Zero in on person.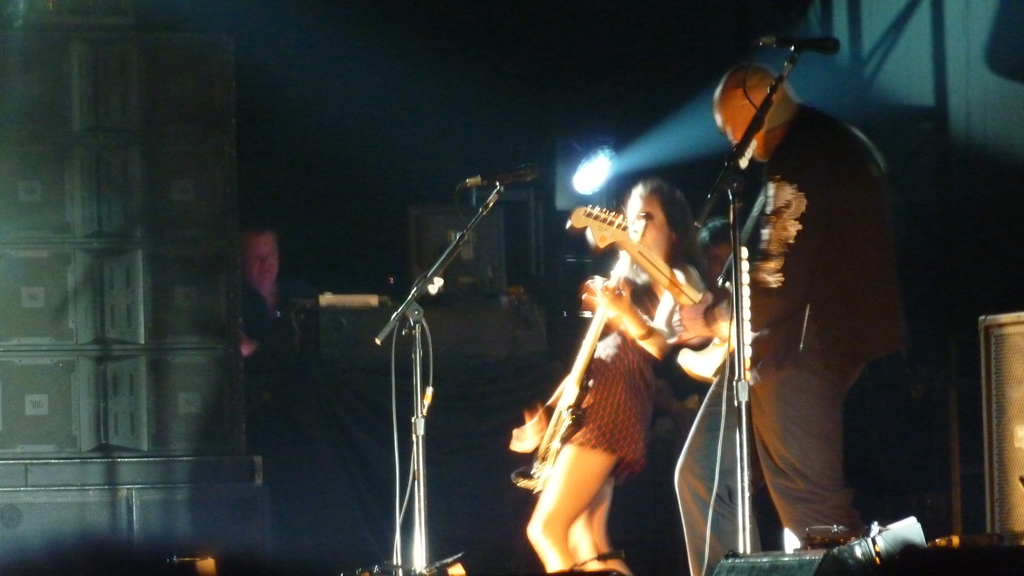
Zeroed in: BBox(210, 217, 314, 373).
